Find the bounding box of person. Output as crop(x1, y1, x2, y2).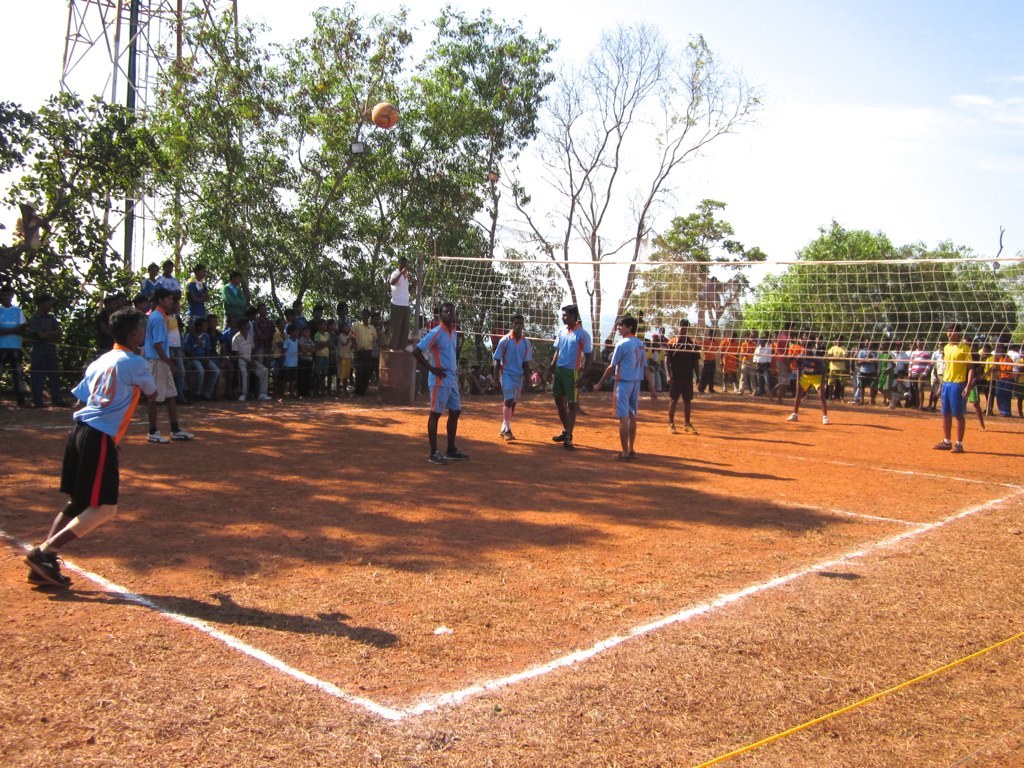
crop(206, 310, 229, 395).
